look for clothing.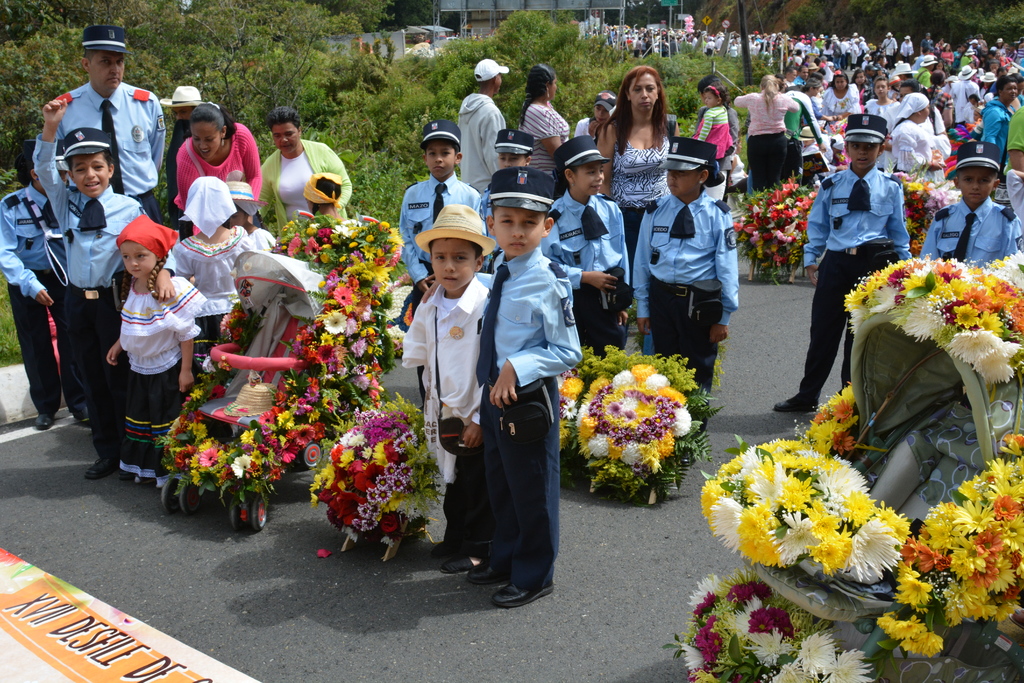
Found: <box>939,48,952,67</box>.
